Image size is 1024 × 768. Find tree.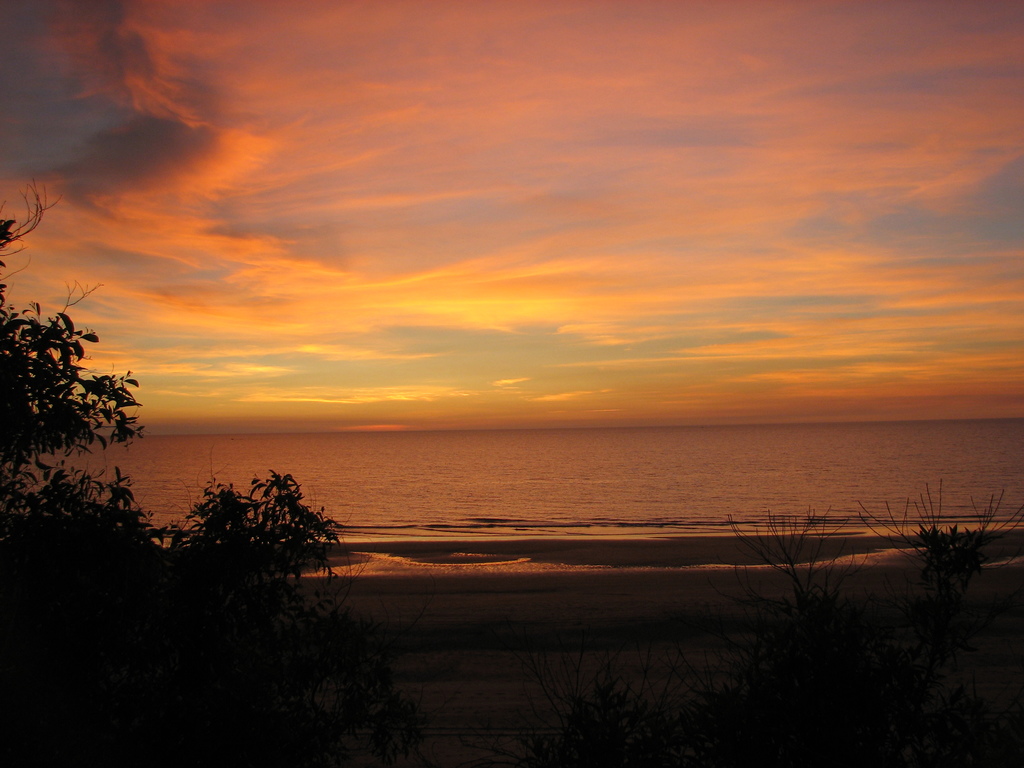
select_region(0, 187, 161, 569).
